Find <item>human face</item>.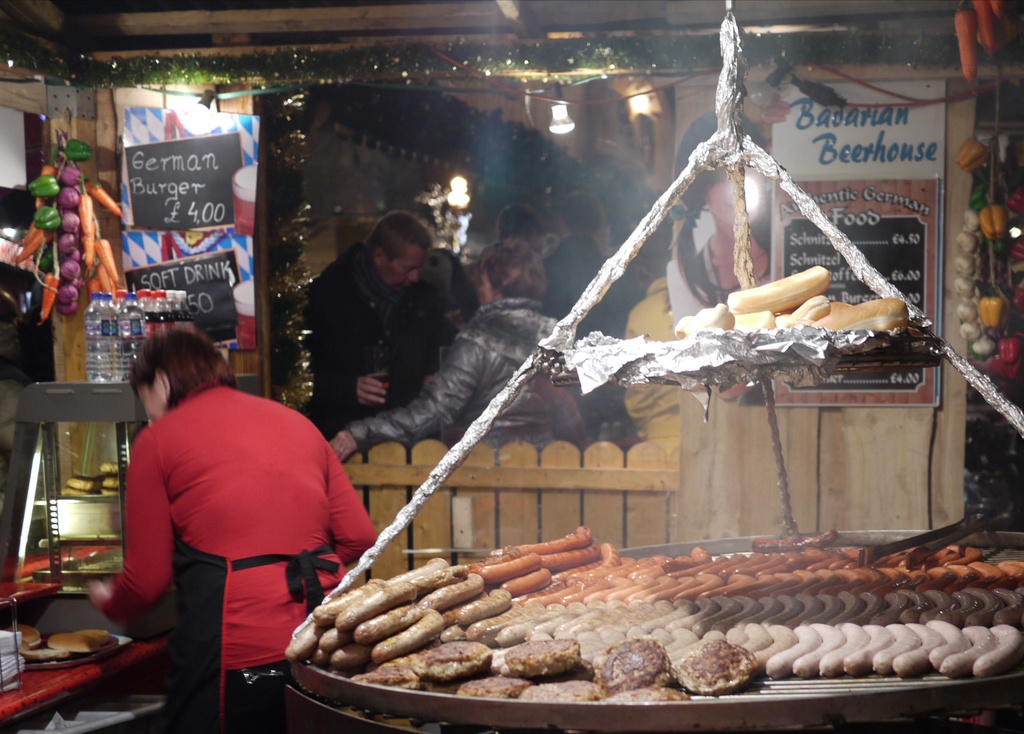
(x1=477, y1=271, x2=495, y2=307).
